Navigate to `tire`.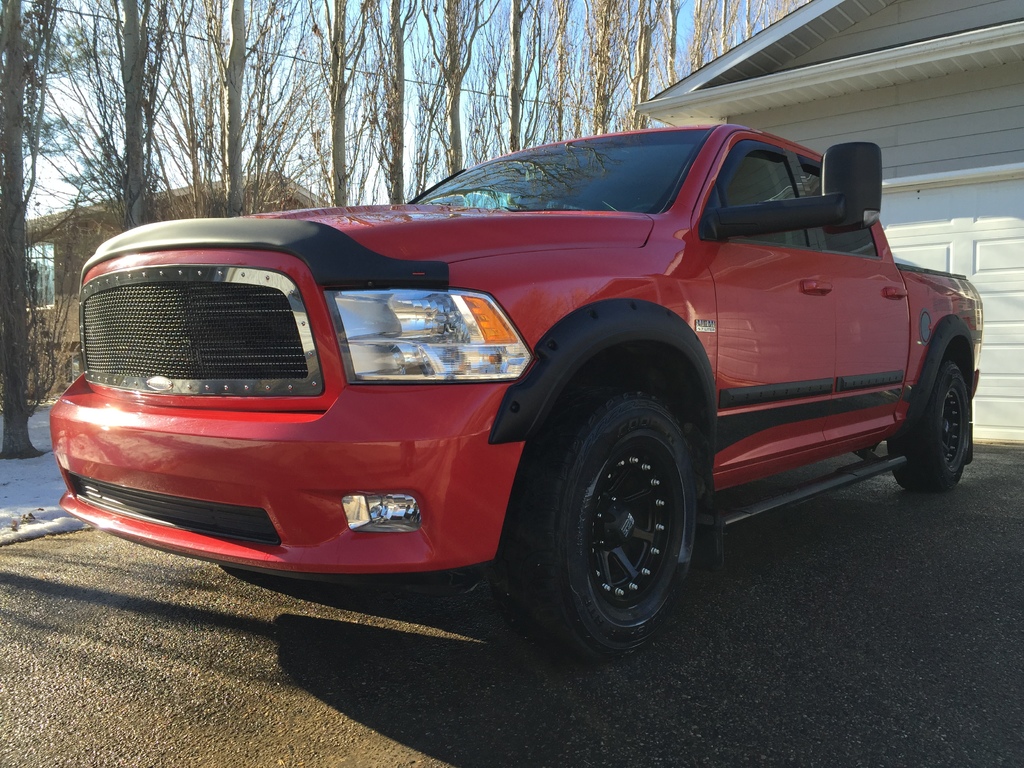
Navigation target: 892 359 991 495.
